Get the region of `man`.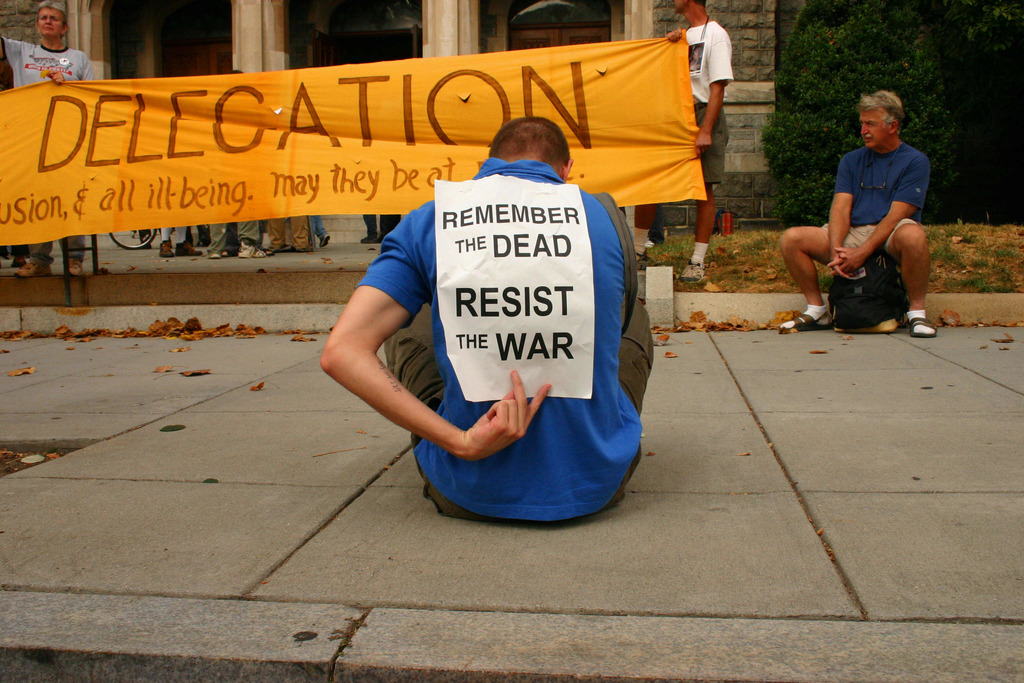
776 87 947 344.
